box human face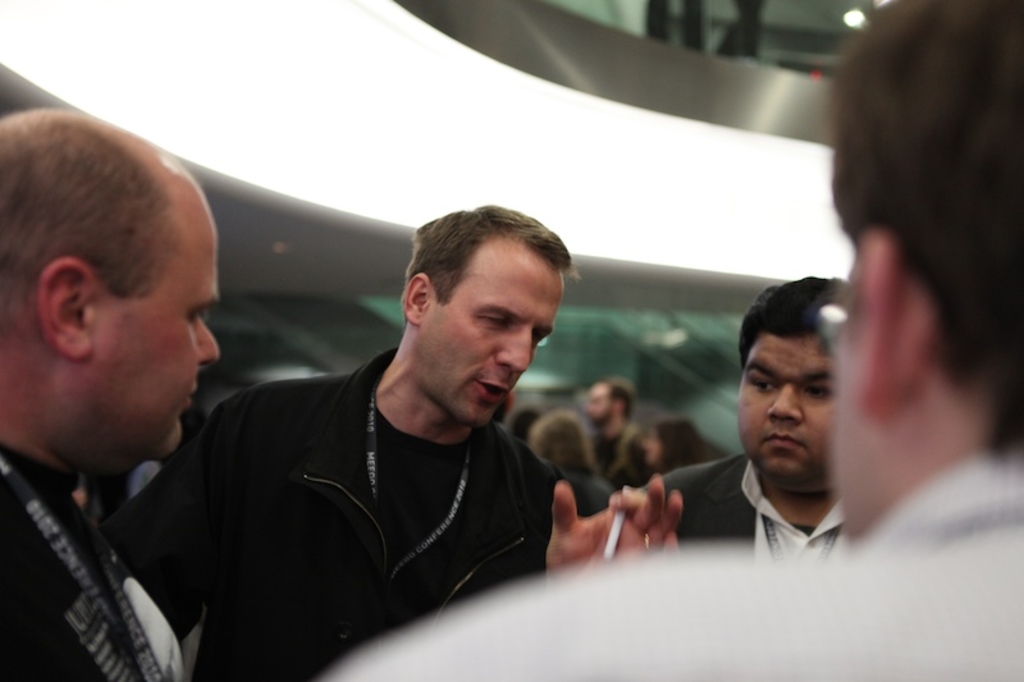
<region>735, 335, 835, 490</region>
